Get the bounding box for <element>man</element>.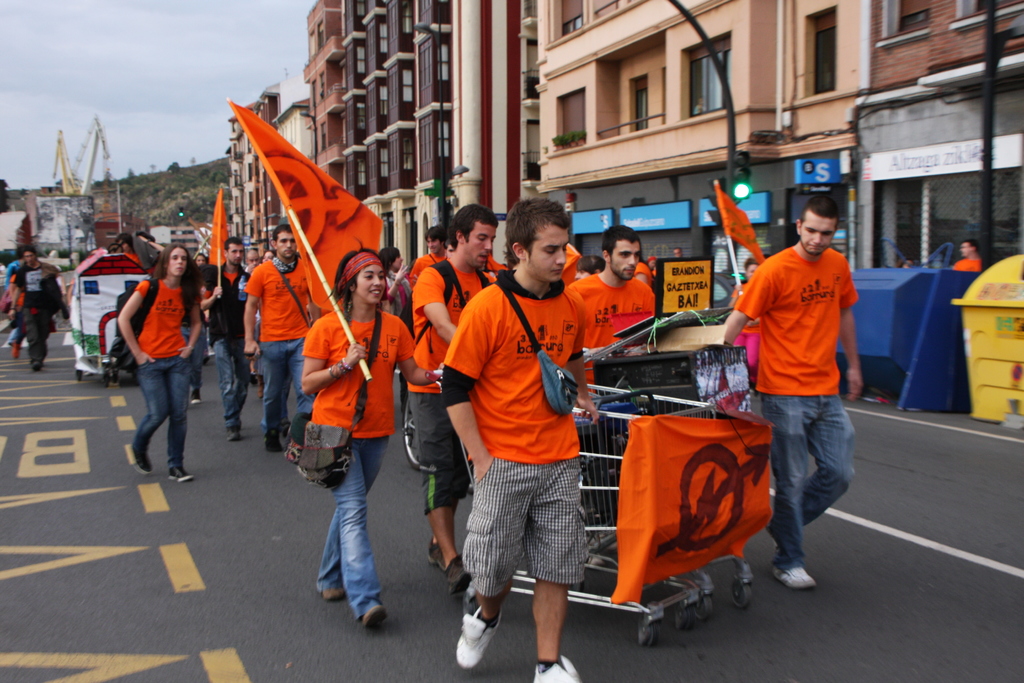
BBox(574, 224, 656, 354).
